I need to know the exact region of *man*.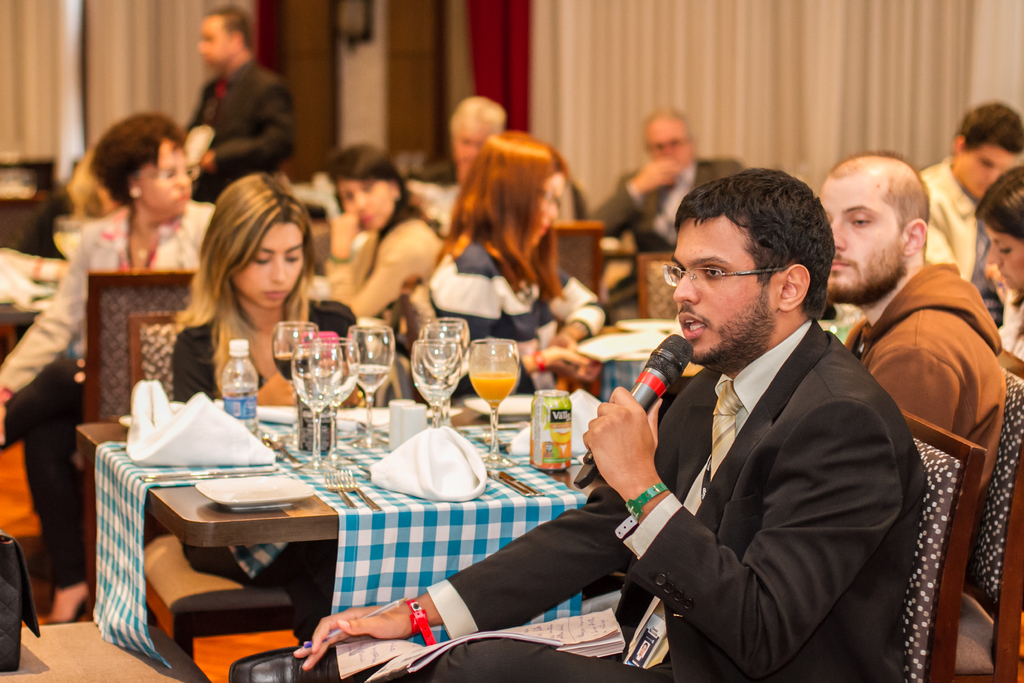
Region: x1=227, y1=166, x2=927, y2=682.
